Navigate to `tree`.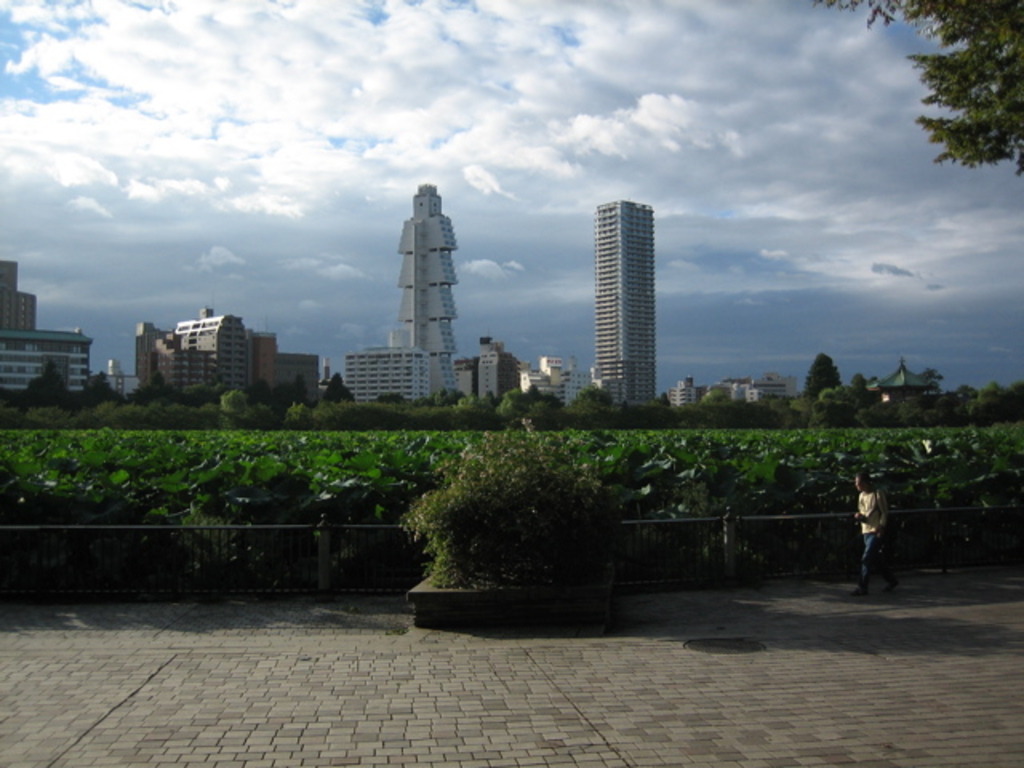
Navigation target: (578, 386, 614, 406).
